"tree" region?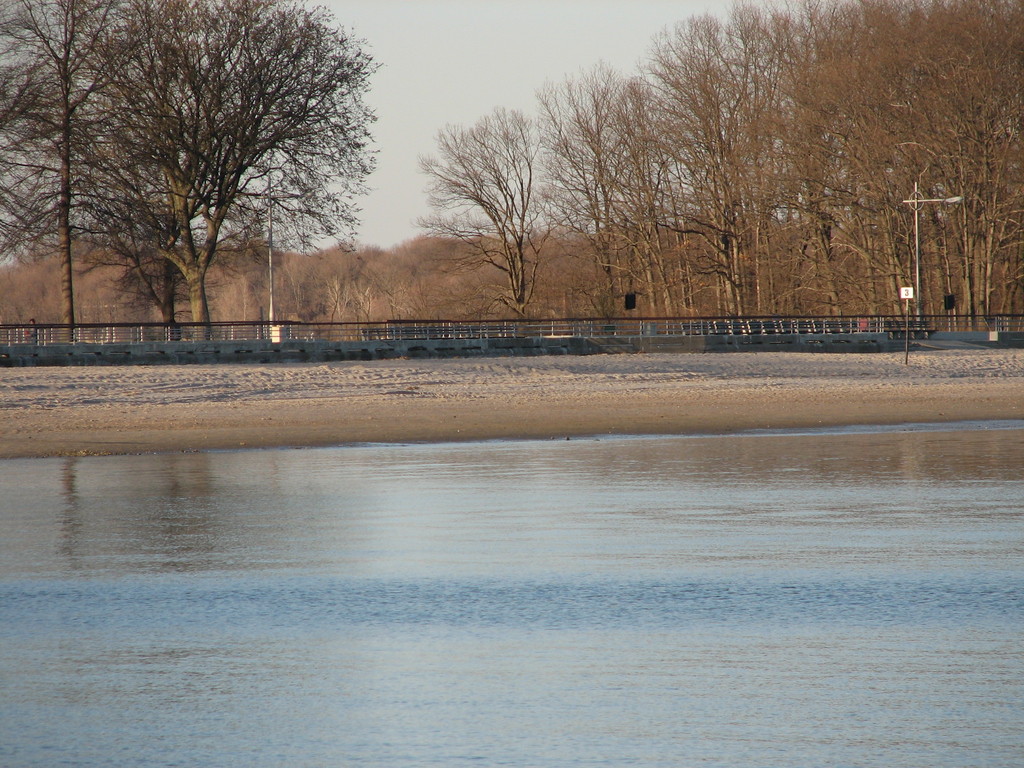
select_region(864, 0, 975, 328)
